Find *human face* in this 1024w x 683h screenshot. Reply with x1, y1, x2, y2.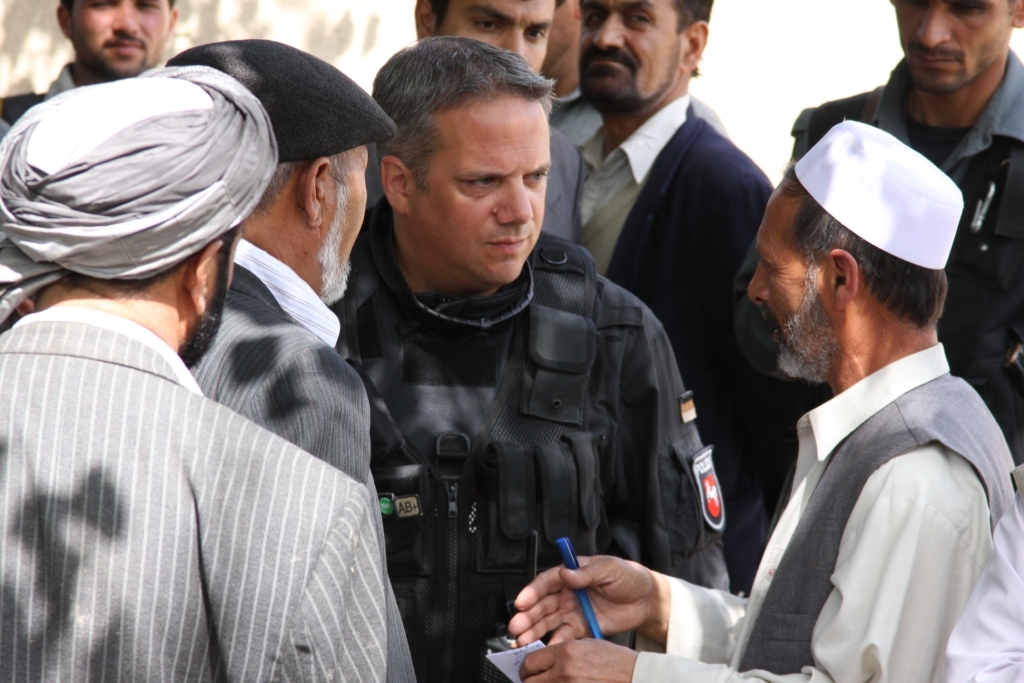
731, 183, 817, 381.
